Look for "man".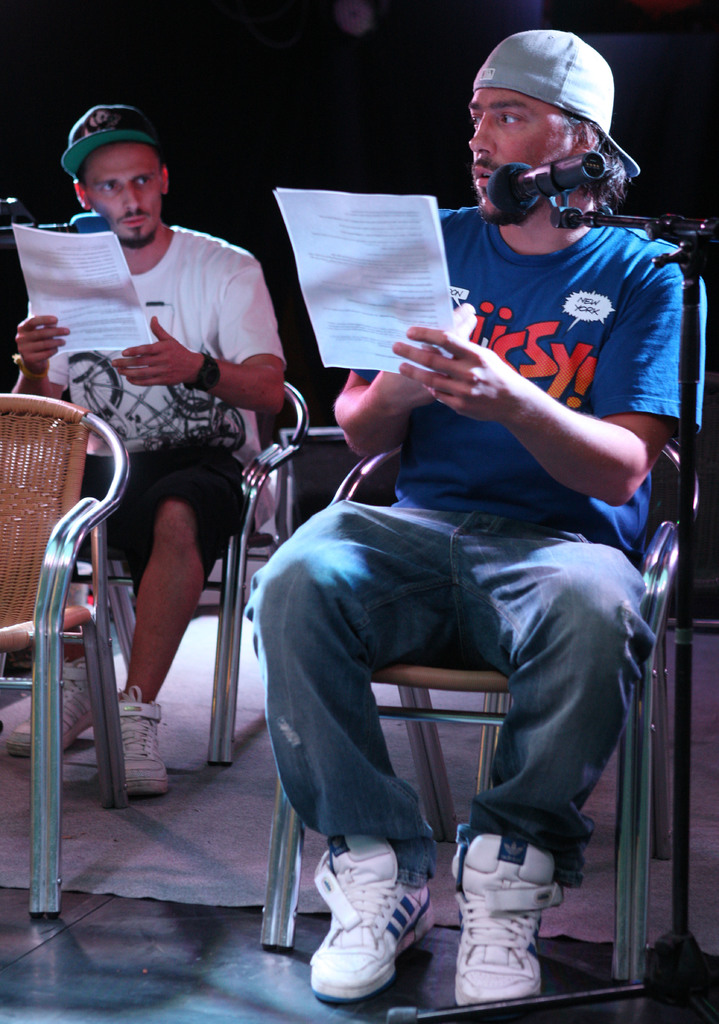
Found: {"x1": 0, "y1": 104, "x2": 285, "y2": 803}.
